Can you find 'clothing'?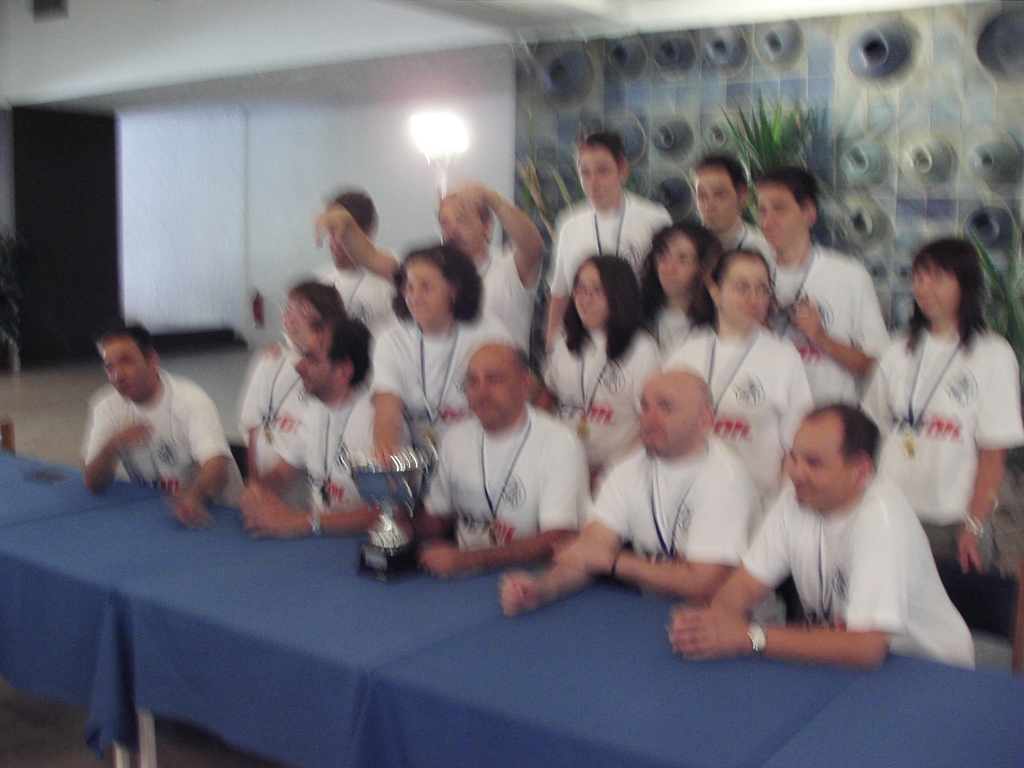
Yes, bounding box: l=855, t=328, r=1019, b=572.
